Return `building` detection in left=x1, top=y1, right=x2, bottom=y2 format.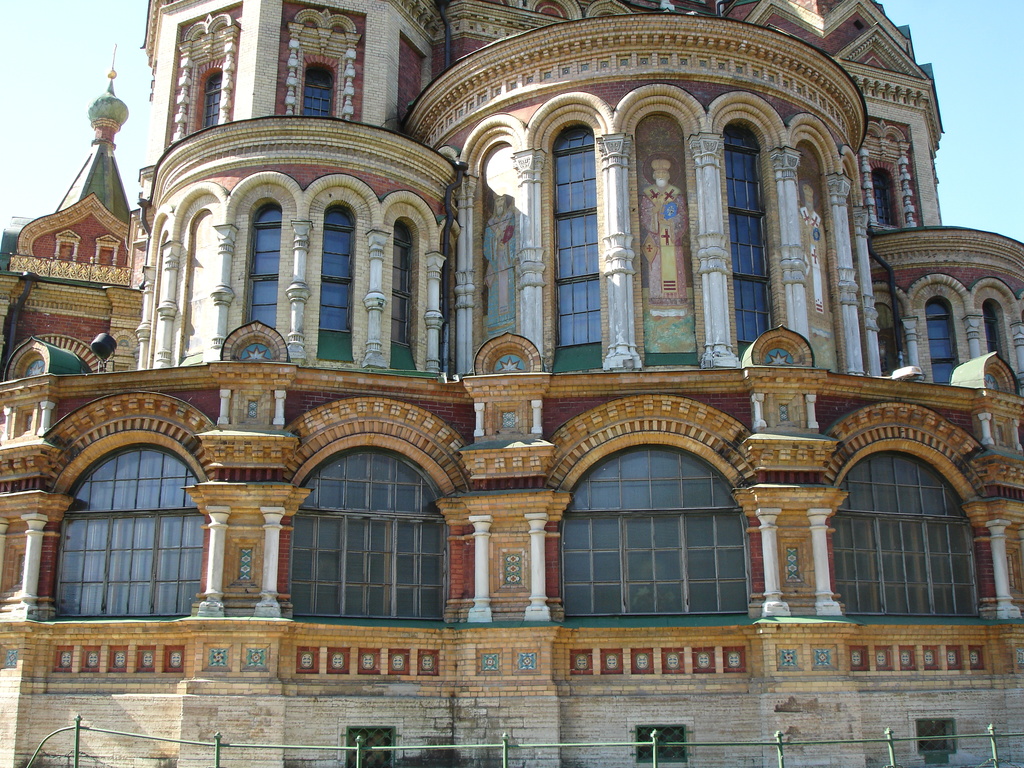
left=0, top=0, right=1023, bottom=767.
